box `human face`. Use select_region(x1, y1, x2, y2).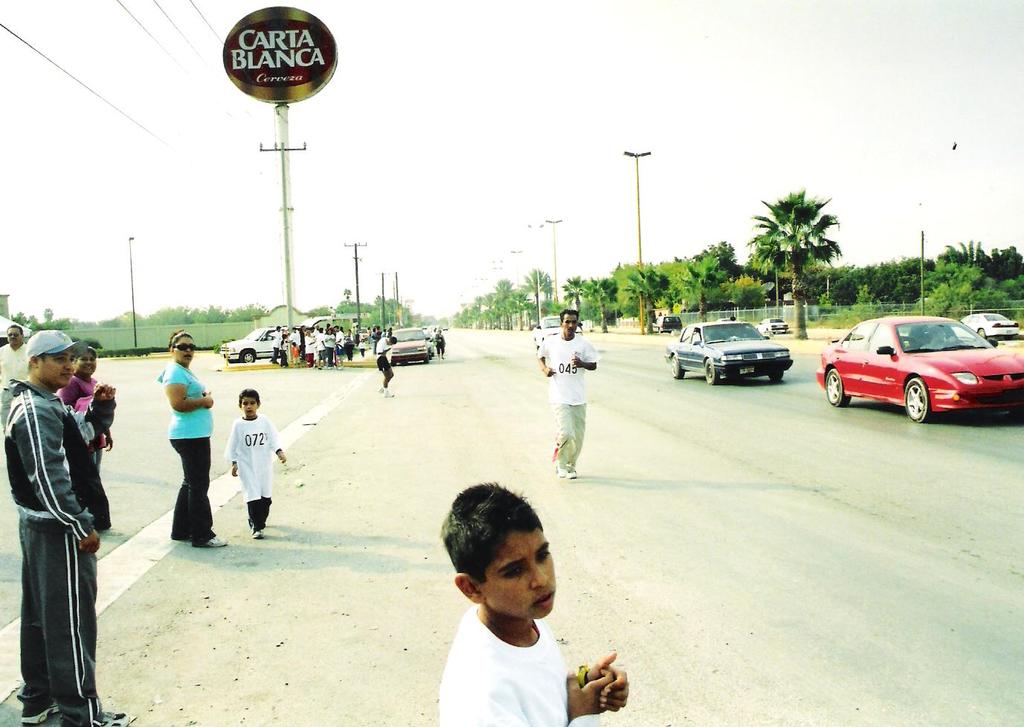
select_region(177, 333, 196, 365).
